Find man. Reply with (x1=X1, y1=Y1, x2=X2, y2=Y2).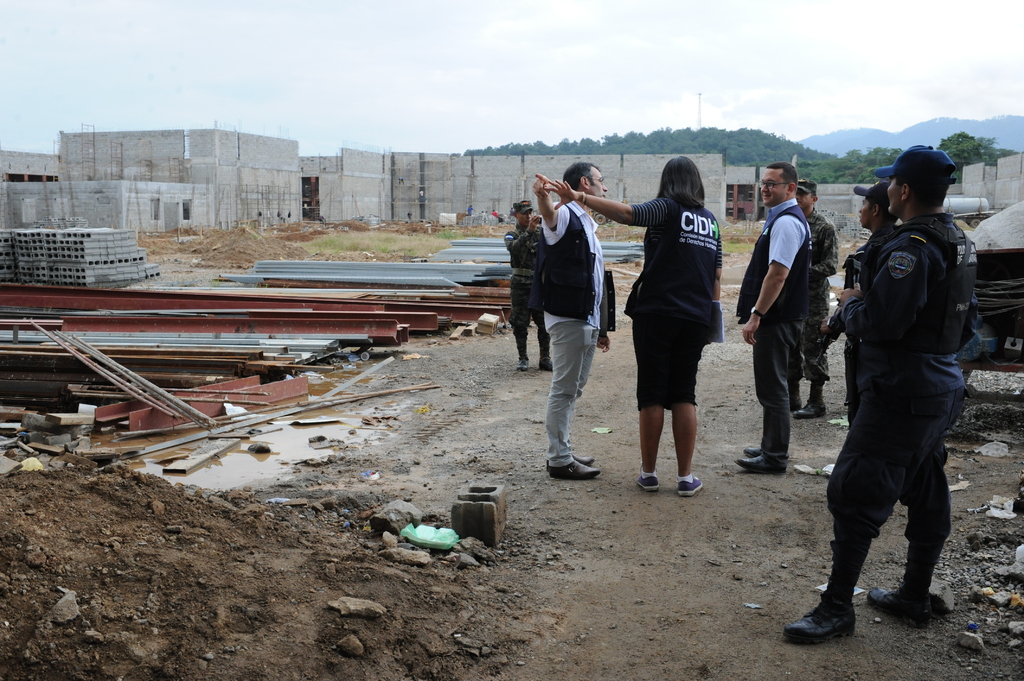
(x1=419, y1=189, x2=426, y2=202).
